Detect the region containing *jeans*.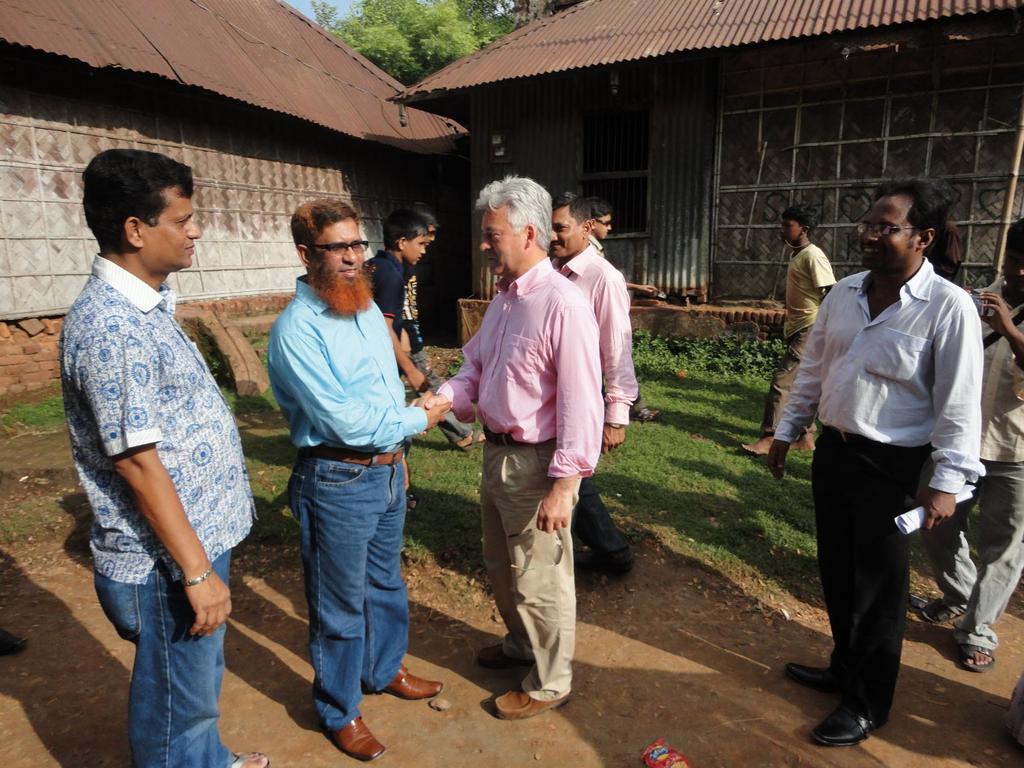
406,344,472,444.
